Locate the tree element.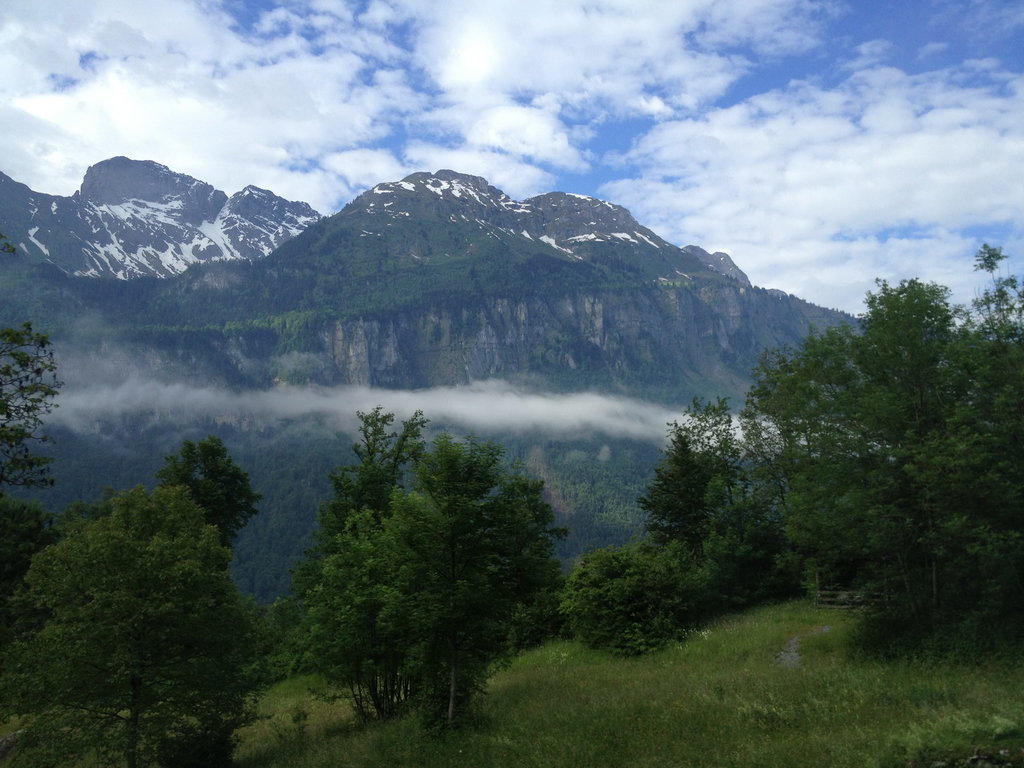
Element bbox: {"left": 0, "top": 484, "right": 276, "bottom": 767}.
